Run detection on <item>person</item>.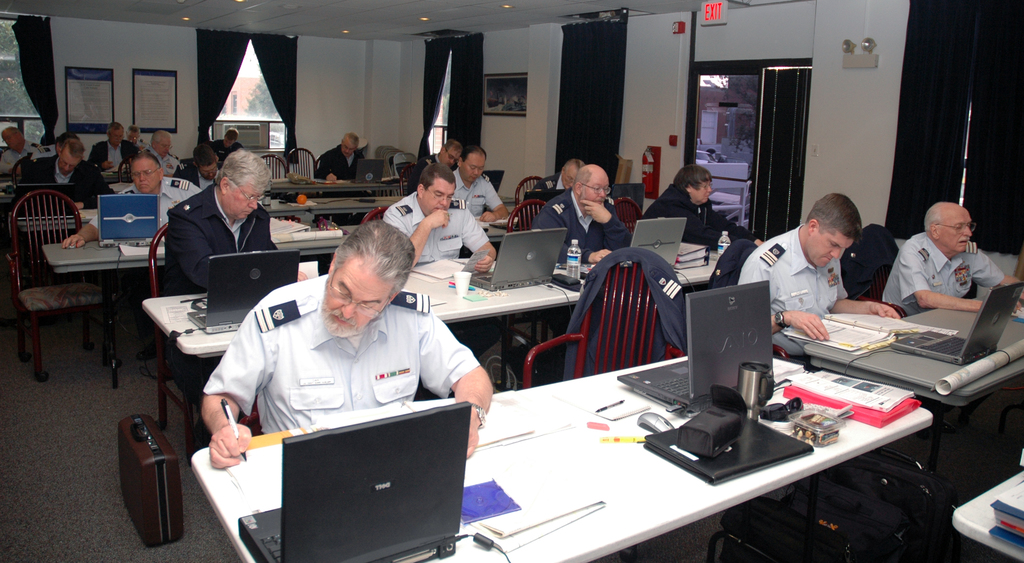
Result: locate(445, 150, 513, 229).
